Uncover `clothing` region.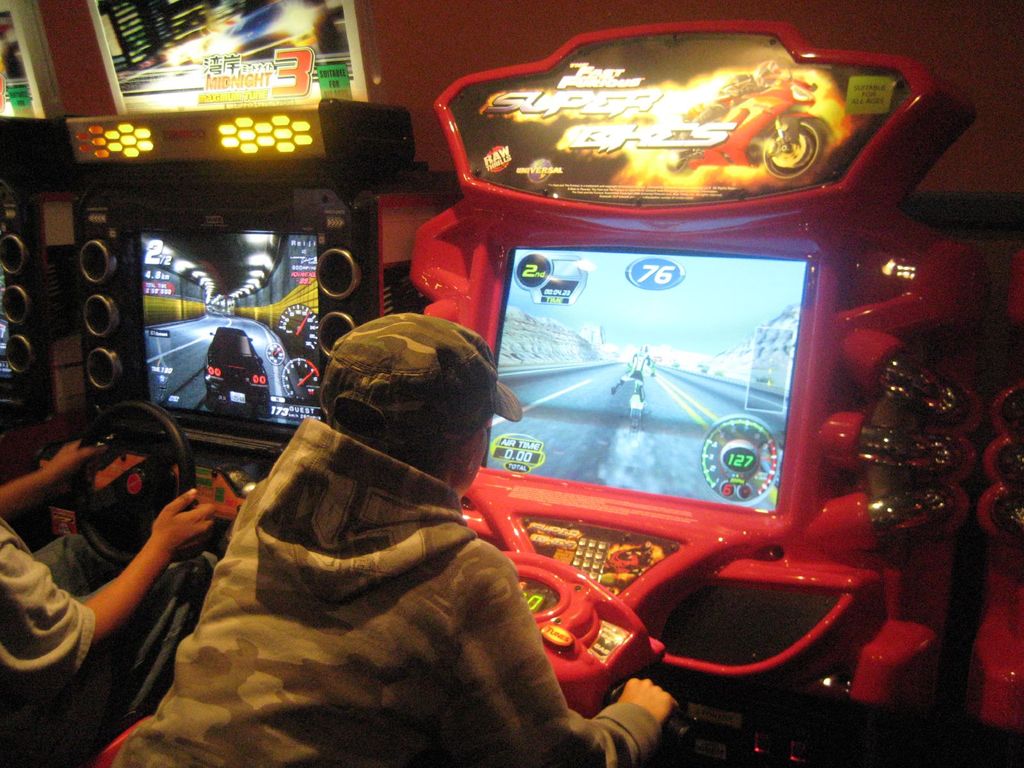
Uncovered: 610/344/662/383.
